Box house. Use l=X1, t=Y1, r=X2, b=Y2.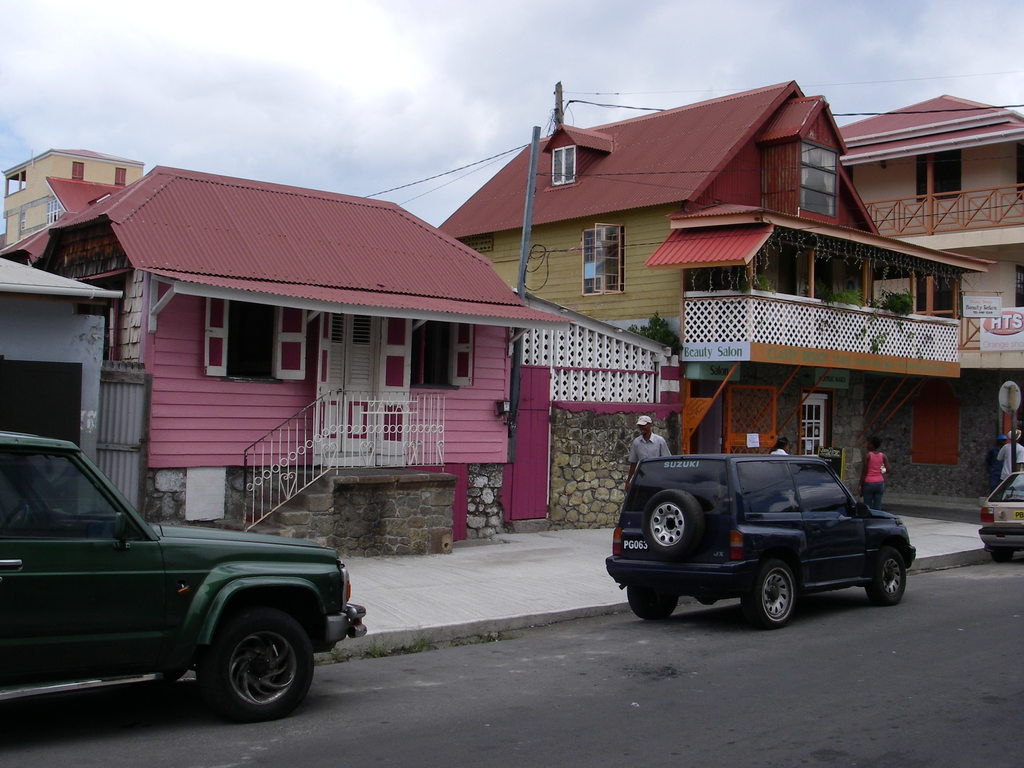
l=0, t=161, r=575, b=561.
